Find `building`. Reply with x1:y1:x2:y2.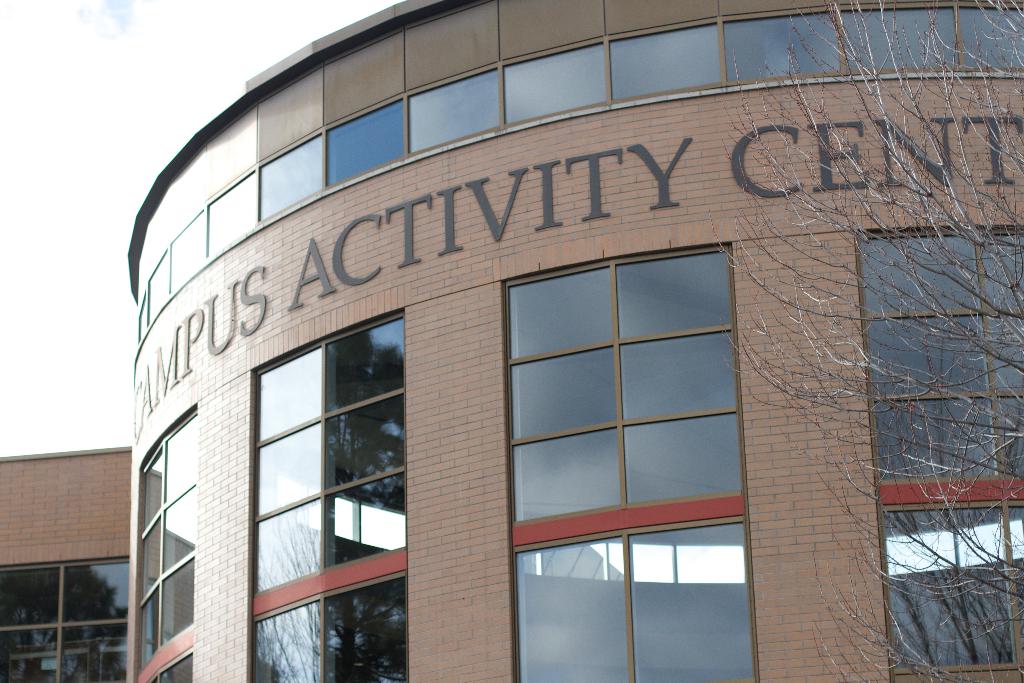
0:448:135:682.
